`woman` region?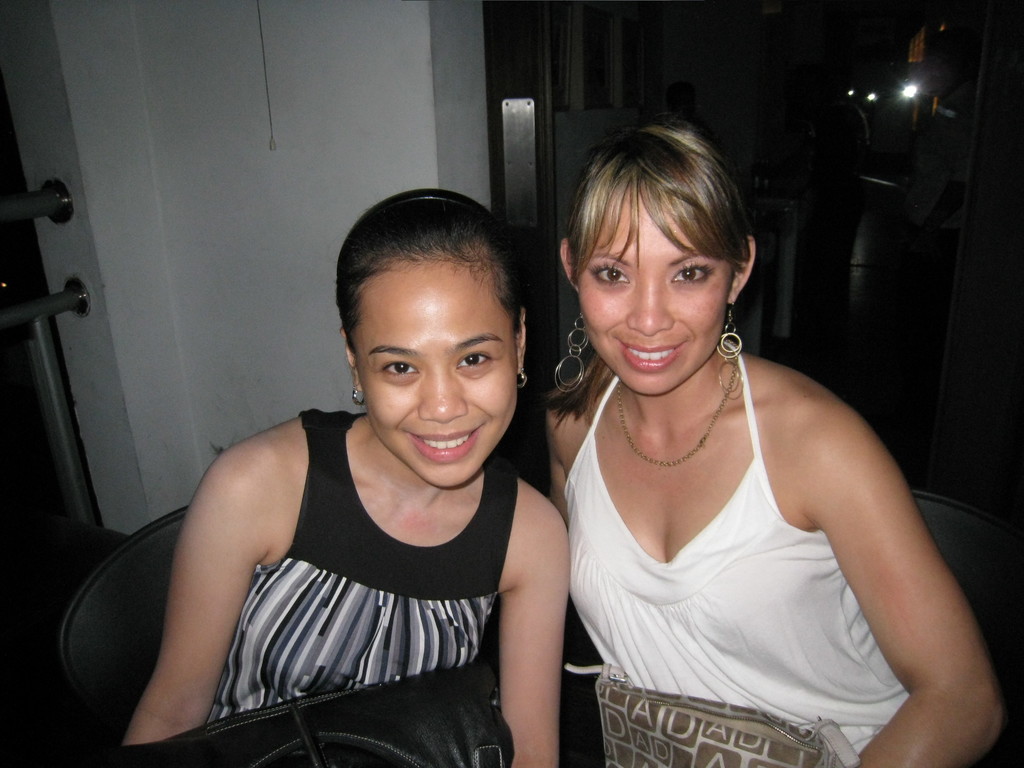
125,186,568,767
